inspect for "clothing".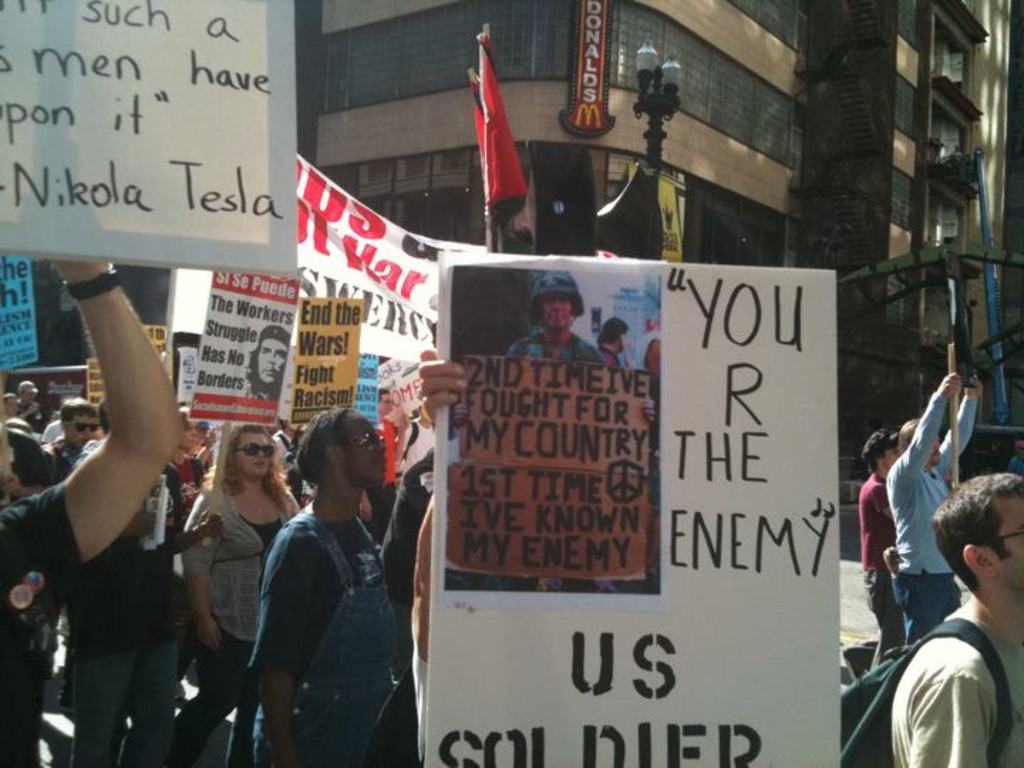
Inspection: {"left": 236, "top": 442, "right": 411, "bottom": 762}.
